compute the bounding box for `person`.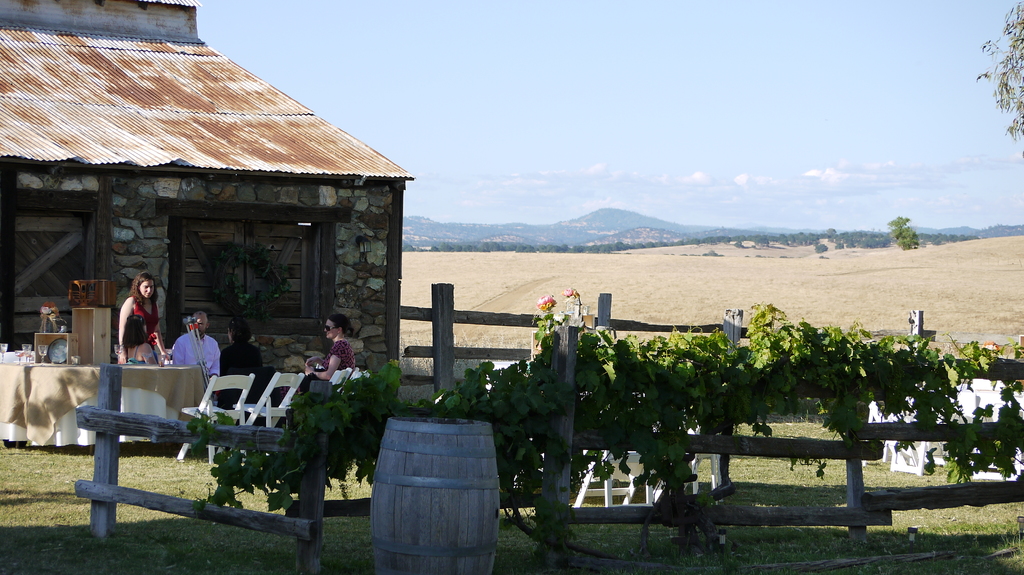
Rect(111, 264, 156, 381).
